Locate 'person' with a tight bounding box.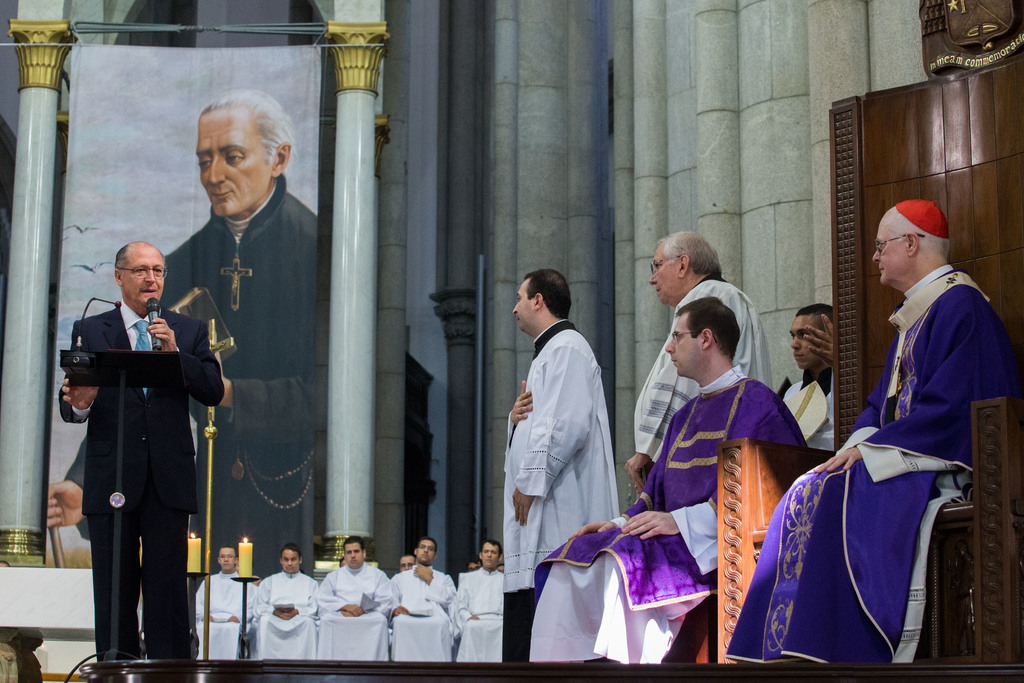
<bbox>68, 207, 216, 666</bbox>.
